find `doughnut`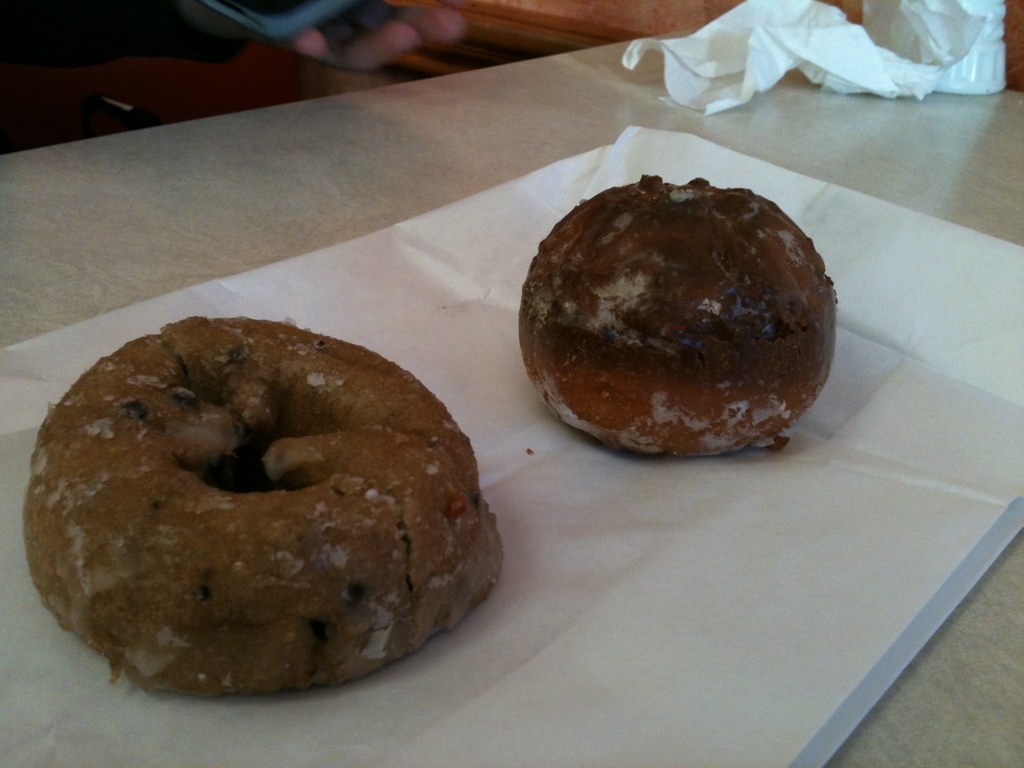
left=20, top=314, right=506, bottom=703
